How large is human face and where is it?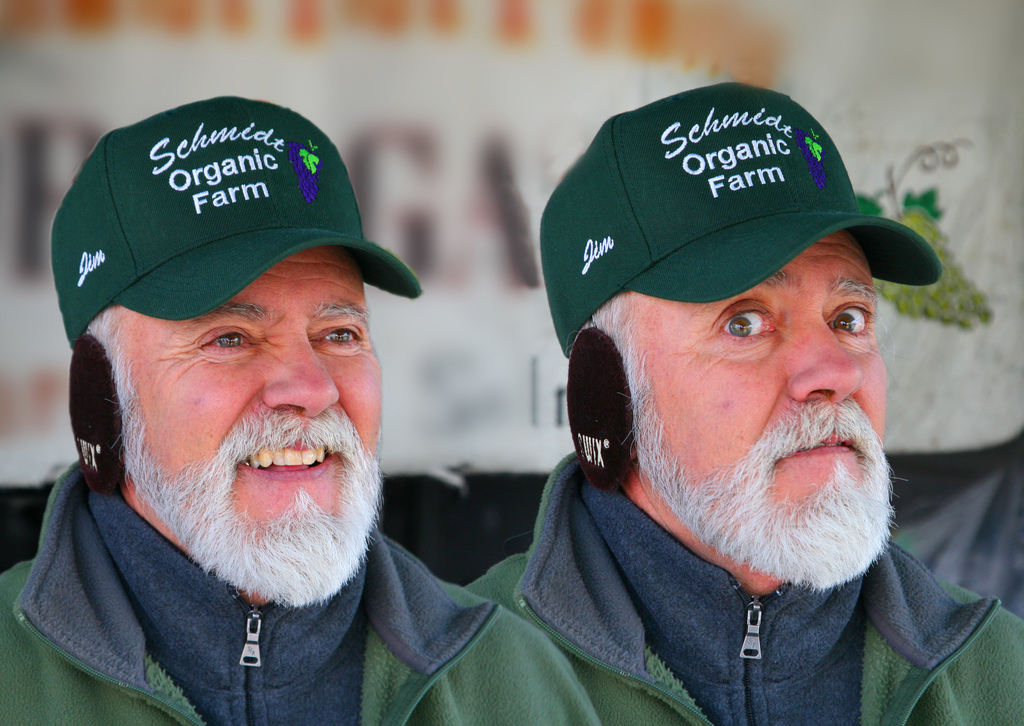
Bounding box: {"x1": 637, "y1": 233, "x2": 885, "y2": 518}.
